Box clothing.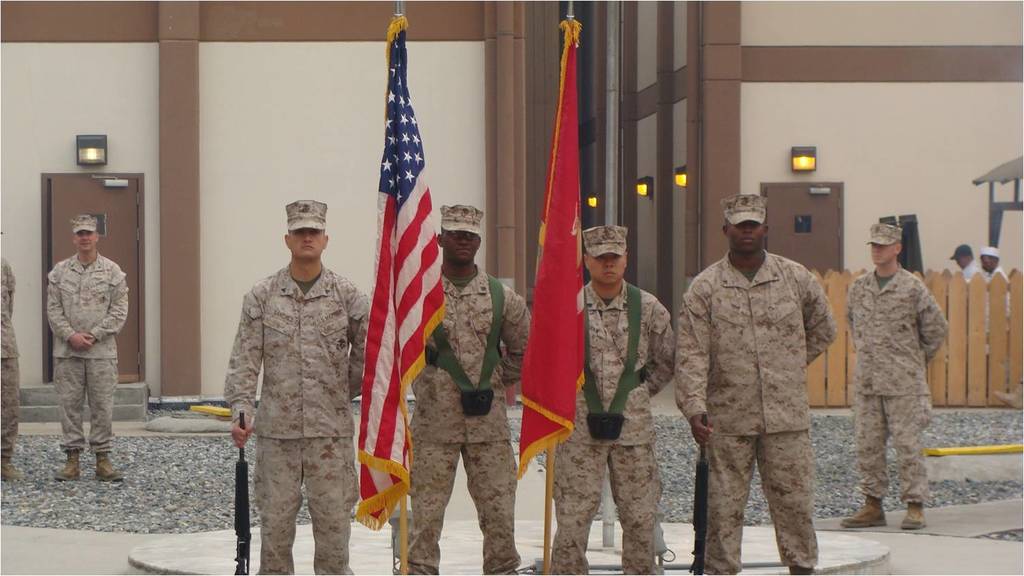
{"left": 980, "top": 243, "right": 1006, "bottom": 261}.
